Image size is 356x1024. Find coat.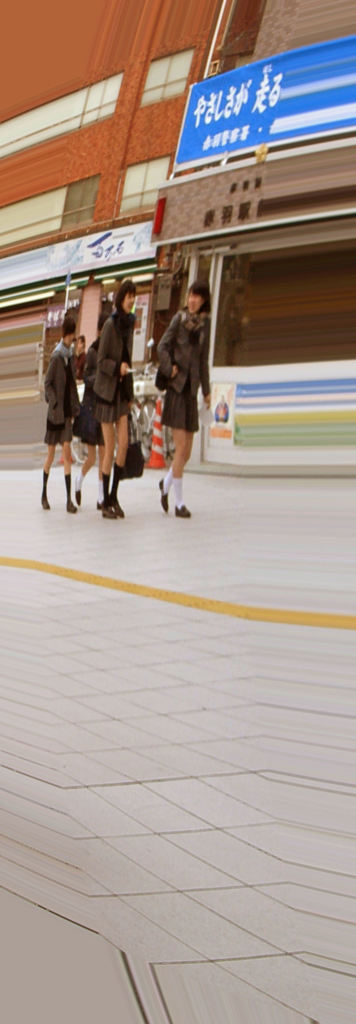
BBox(154, 304, 218, 391).
